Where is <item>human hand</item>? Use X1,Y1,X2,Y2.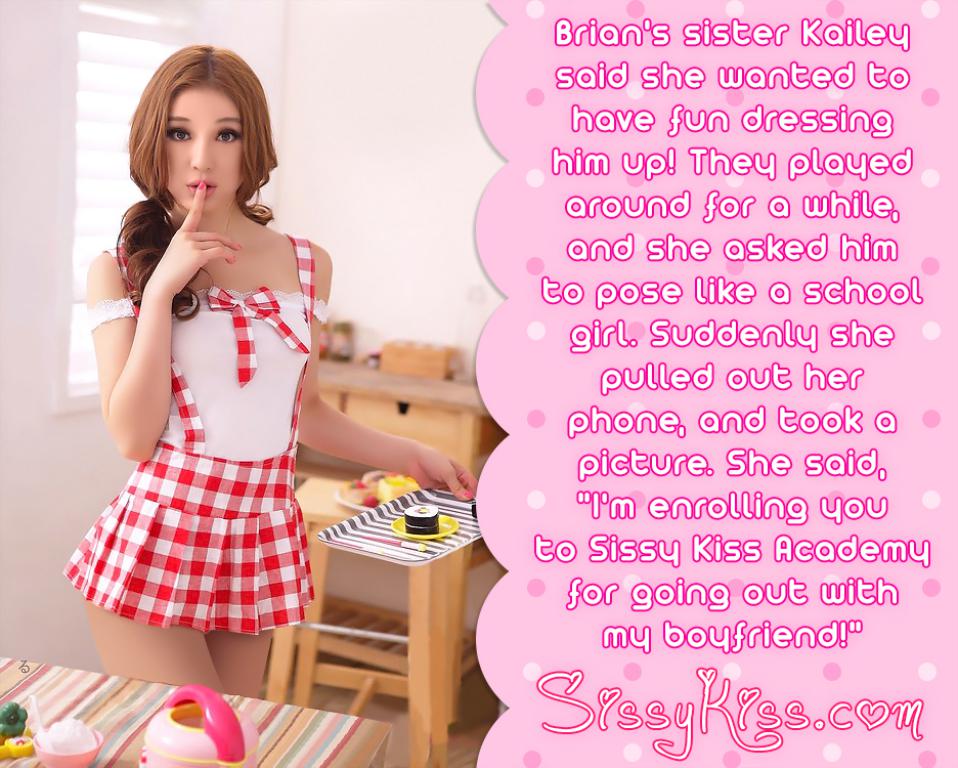
412,445,482,503.
